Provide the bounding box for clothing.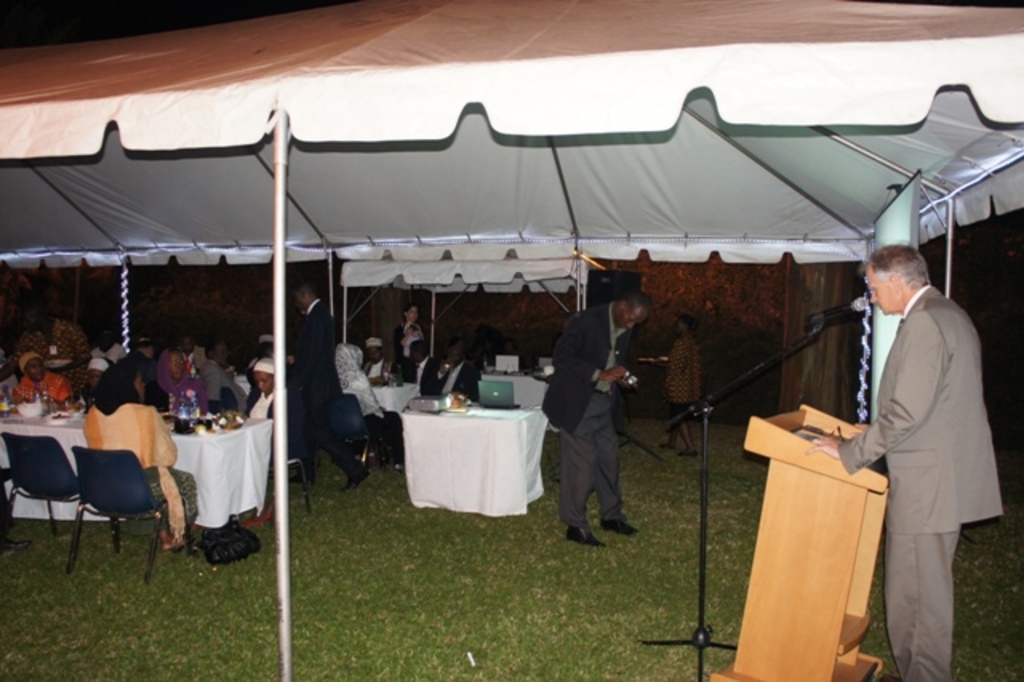
box(664, 333, 702, 432).
